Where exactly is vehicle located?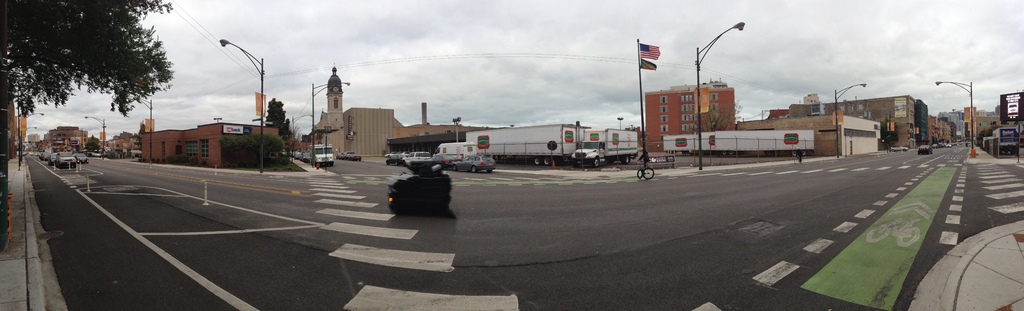
Its bounding box is 435:139:479:165.
